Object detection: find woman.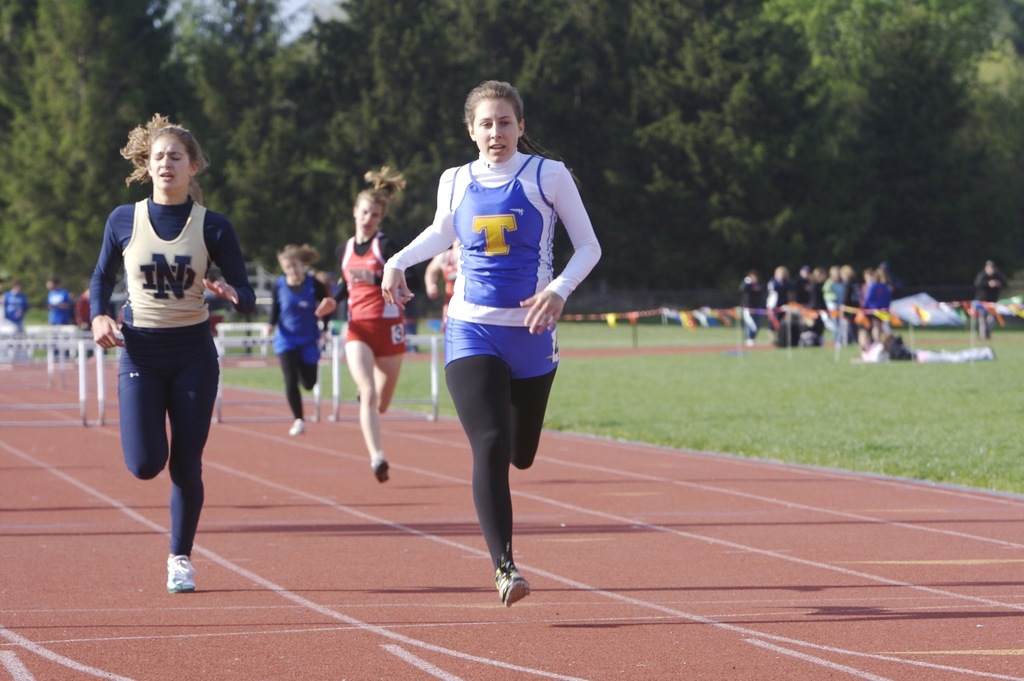
87, 114, 257, 595.
